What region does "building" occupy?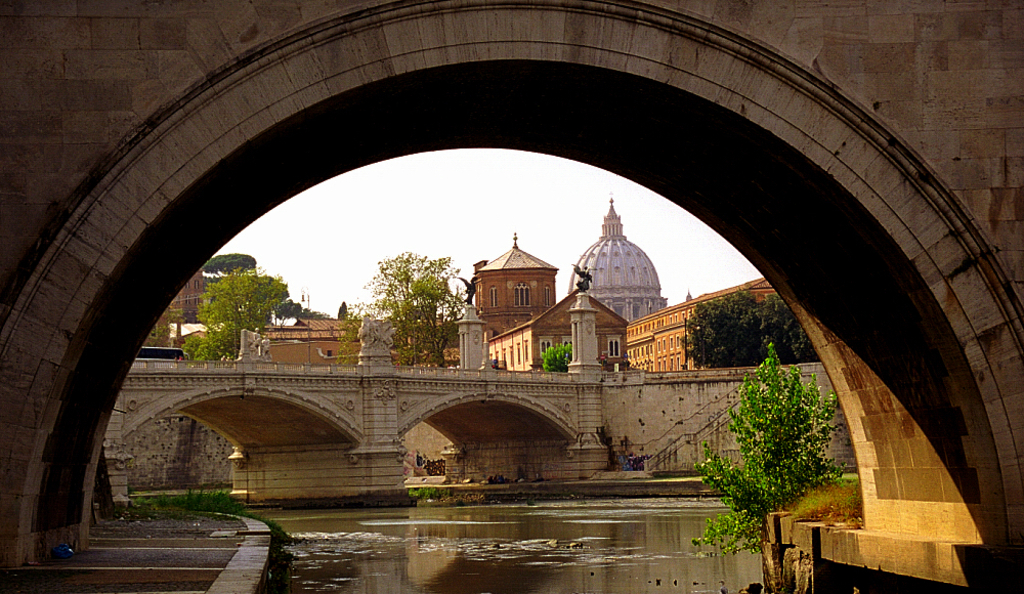
x1=391 y1=232 x2=638 y2=374.
